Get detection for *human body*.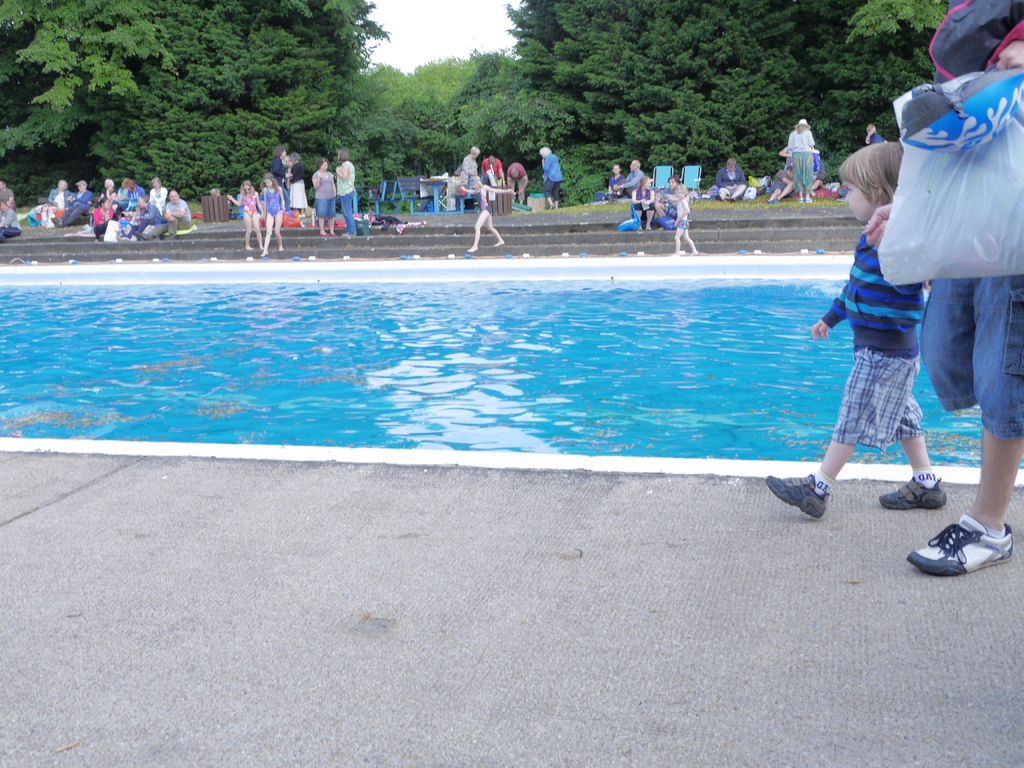
Detection: bbox=(333, 149, 357, 239).
